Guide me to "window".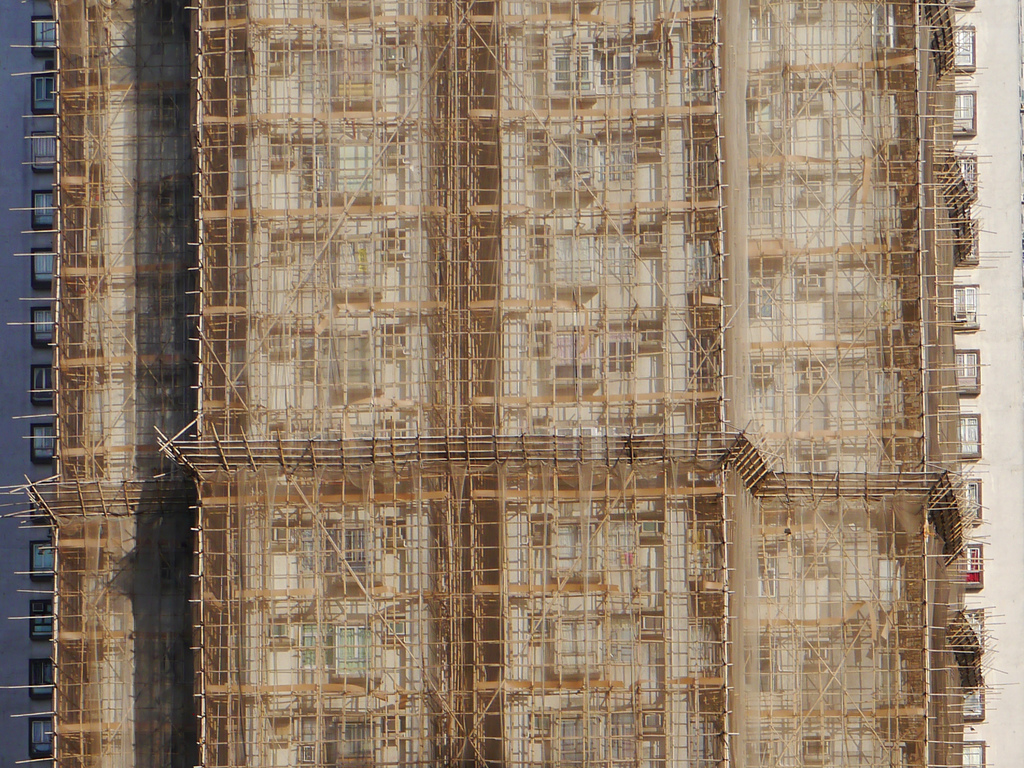
Guidance: <region>33, 193, 59, 228</region>.
